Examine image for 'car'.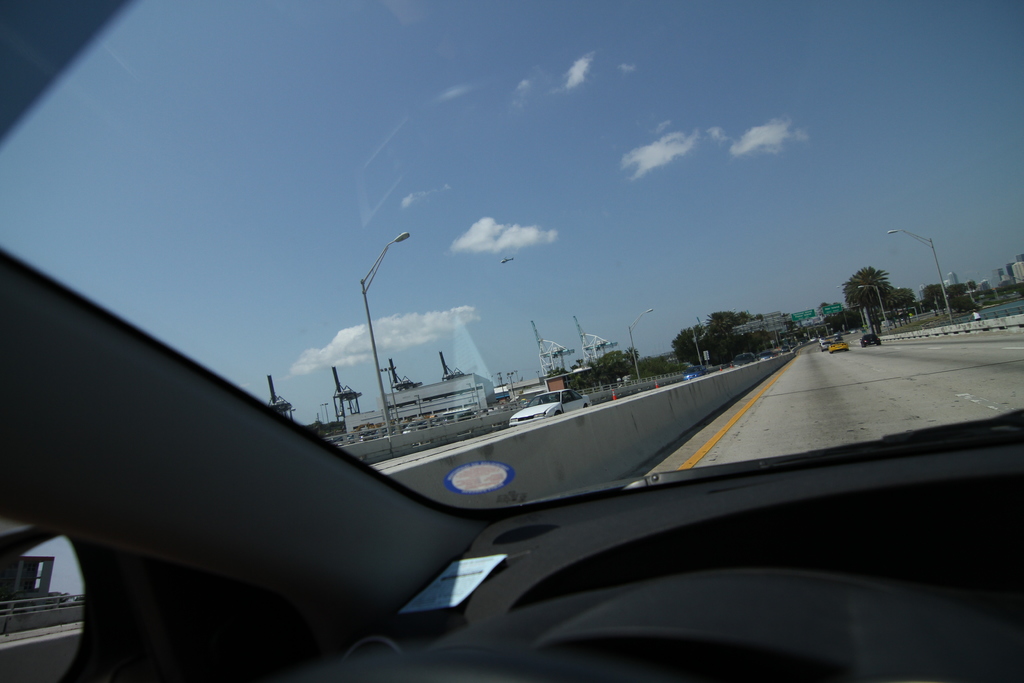
Examination result: x1=820, y1=340, x2=826, y2=349.
